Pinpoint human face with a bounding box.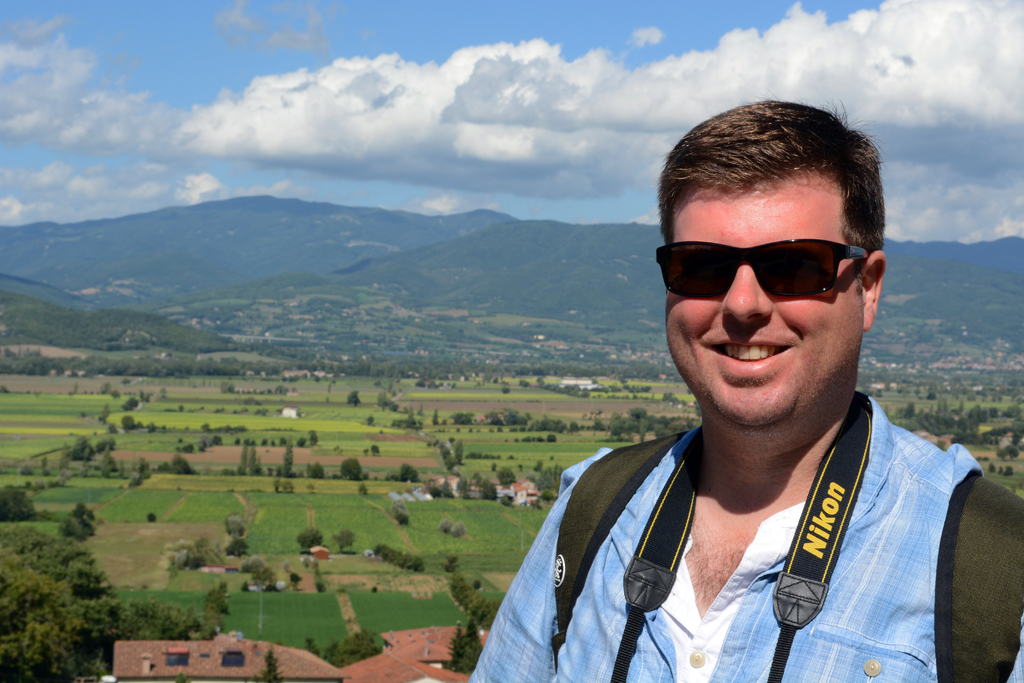
Rect(667, 185, 858, 432).
